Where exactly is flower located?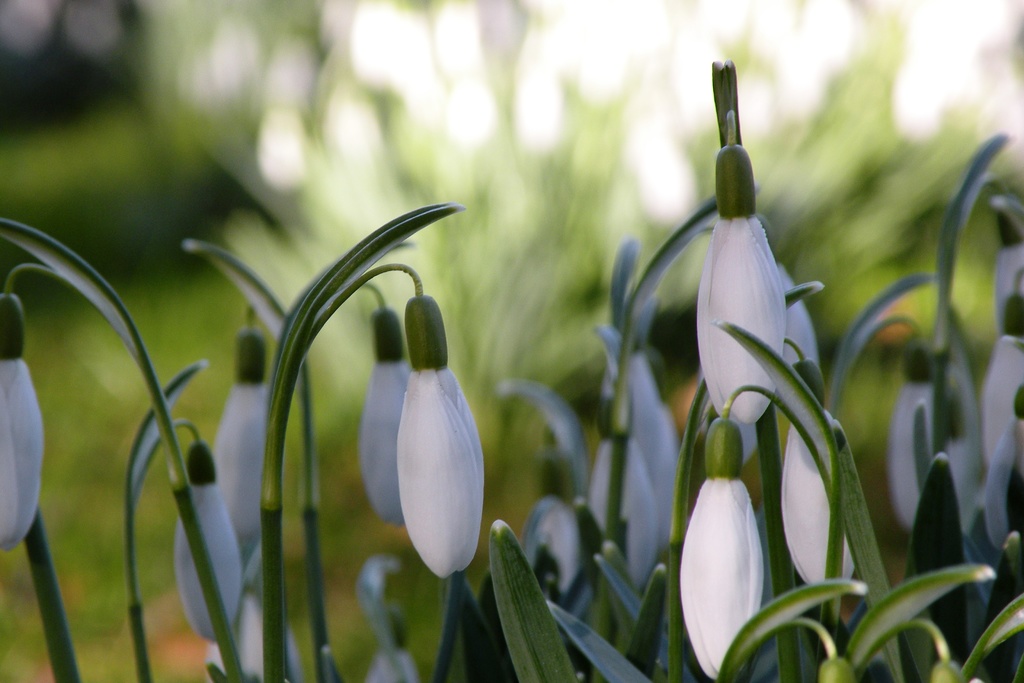
Its bounding box is <box>212,328,271,567</box>.
